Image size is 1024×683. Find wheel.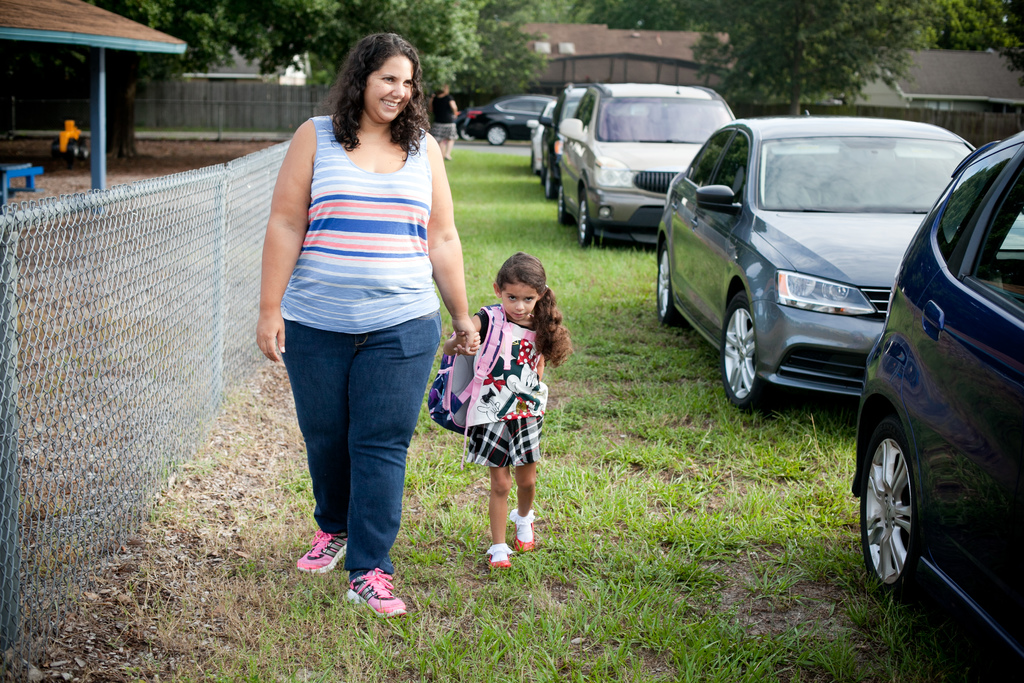
[719, 299, 776, 408].
